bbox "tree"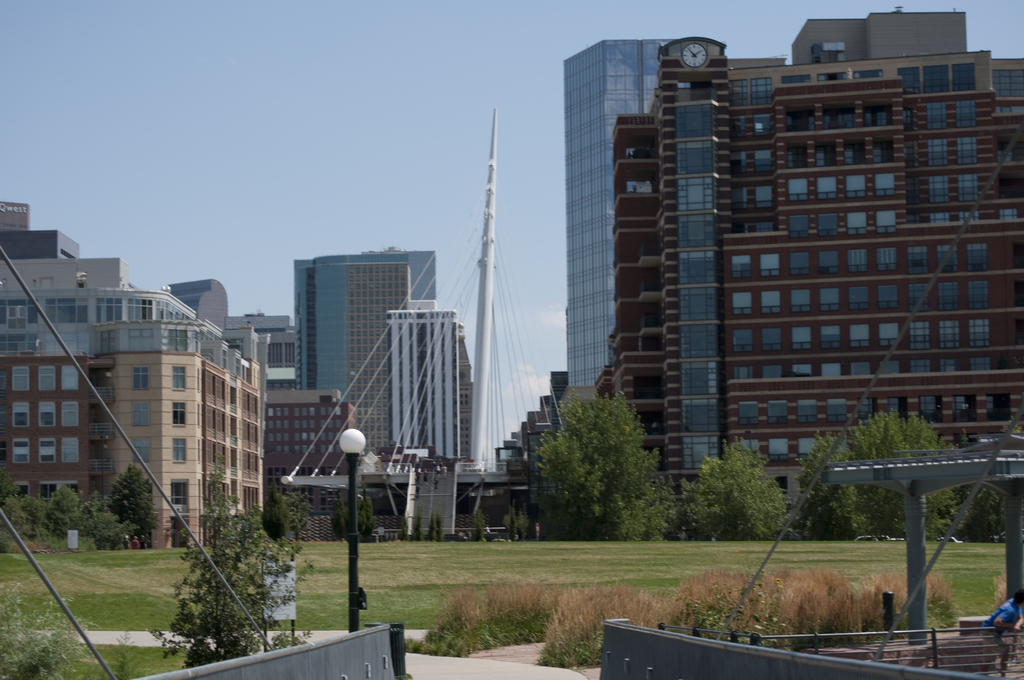
838 410 973 550
